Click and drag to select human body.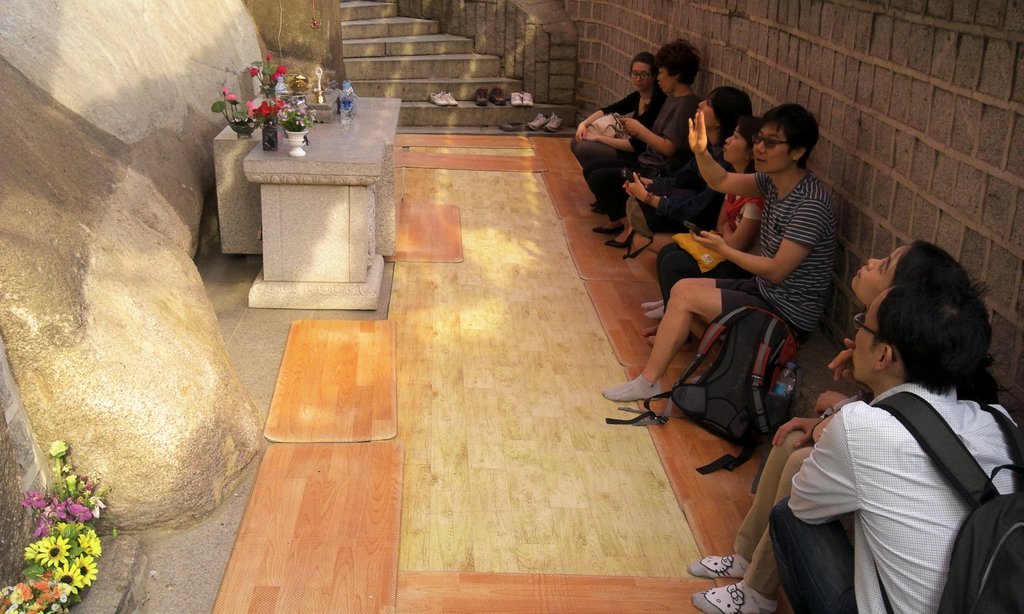
Selection: BBox(685, 413, 819, 613).
